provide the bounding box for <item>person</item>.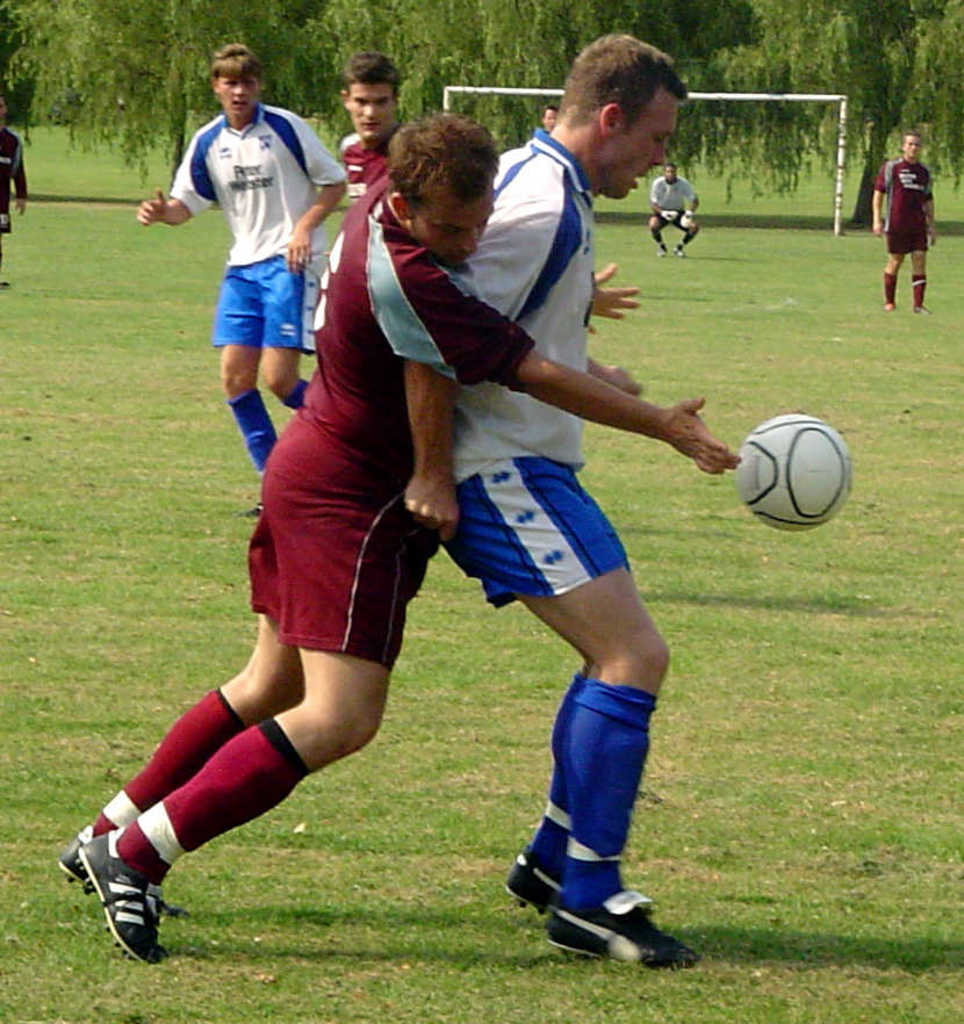
x1=69 y1=127 x2=747 y2=968.
